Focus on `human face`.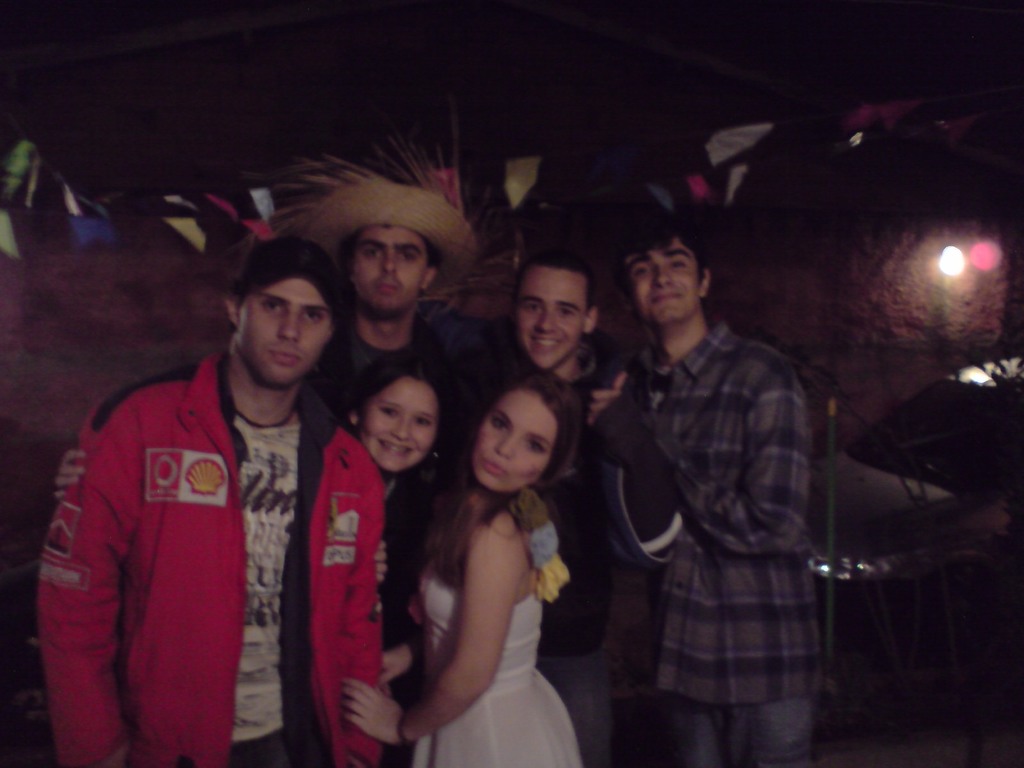
Focused at (470, 387, 556, 495).
